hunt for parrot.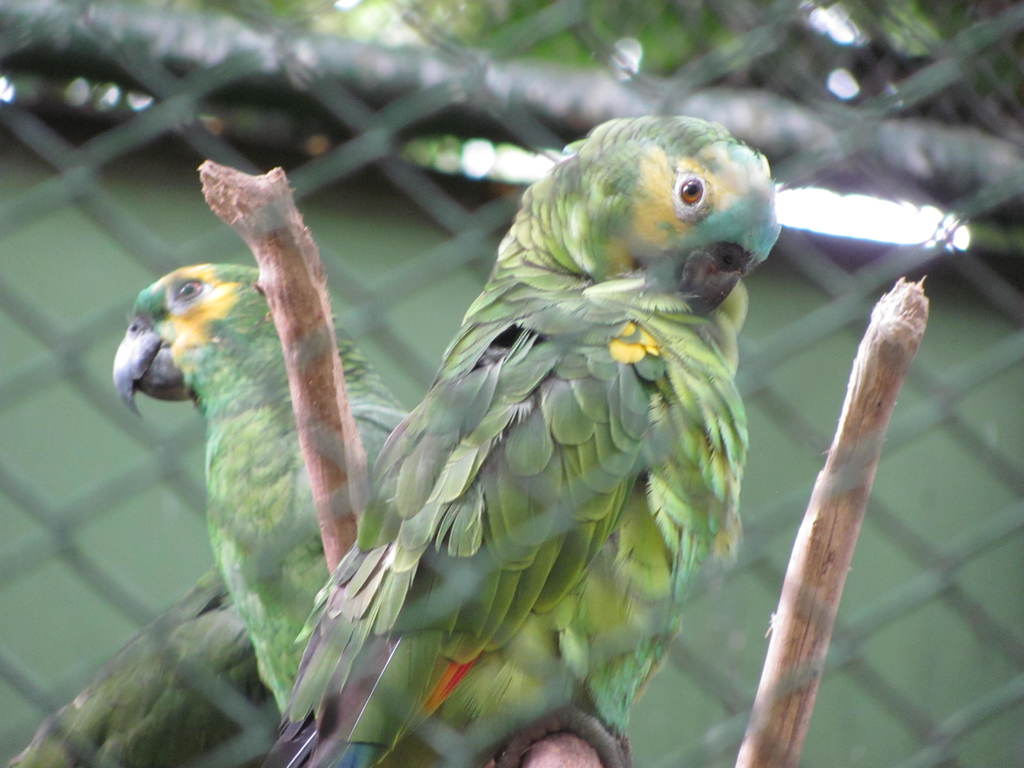
Hunted down at x1=109 y1=262 x2=413 y2=712.
